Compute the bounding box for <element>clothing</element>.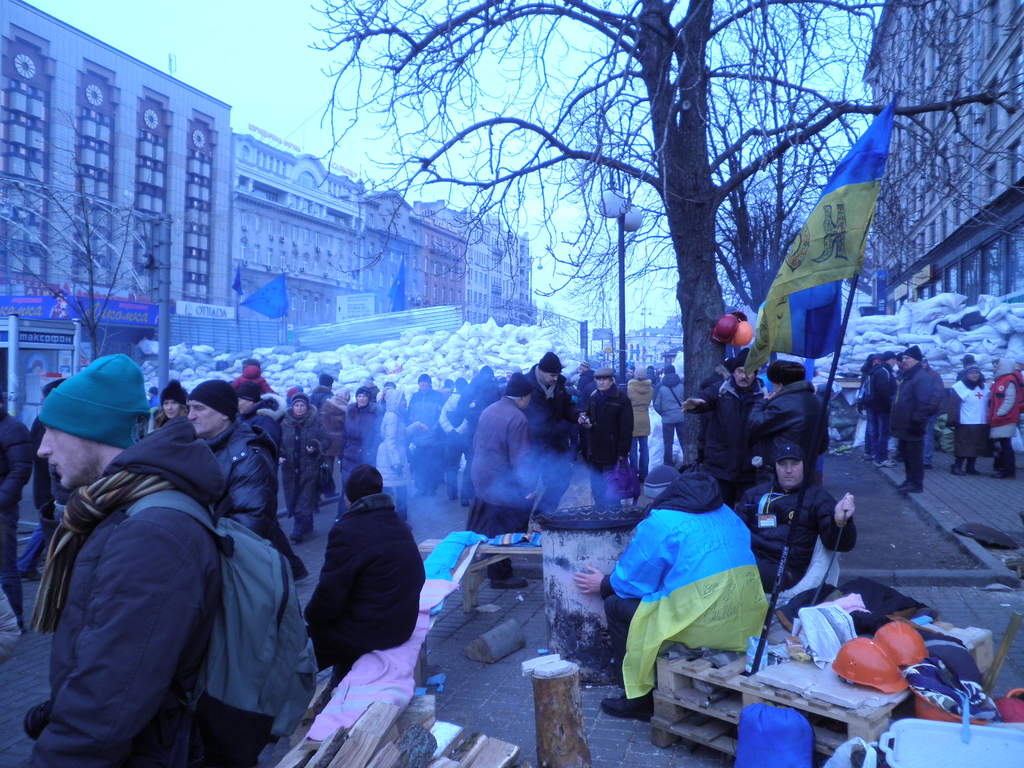
pyautogui.locateOnScreen(278, 481, 451, 696).
